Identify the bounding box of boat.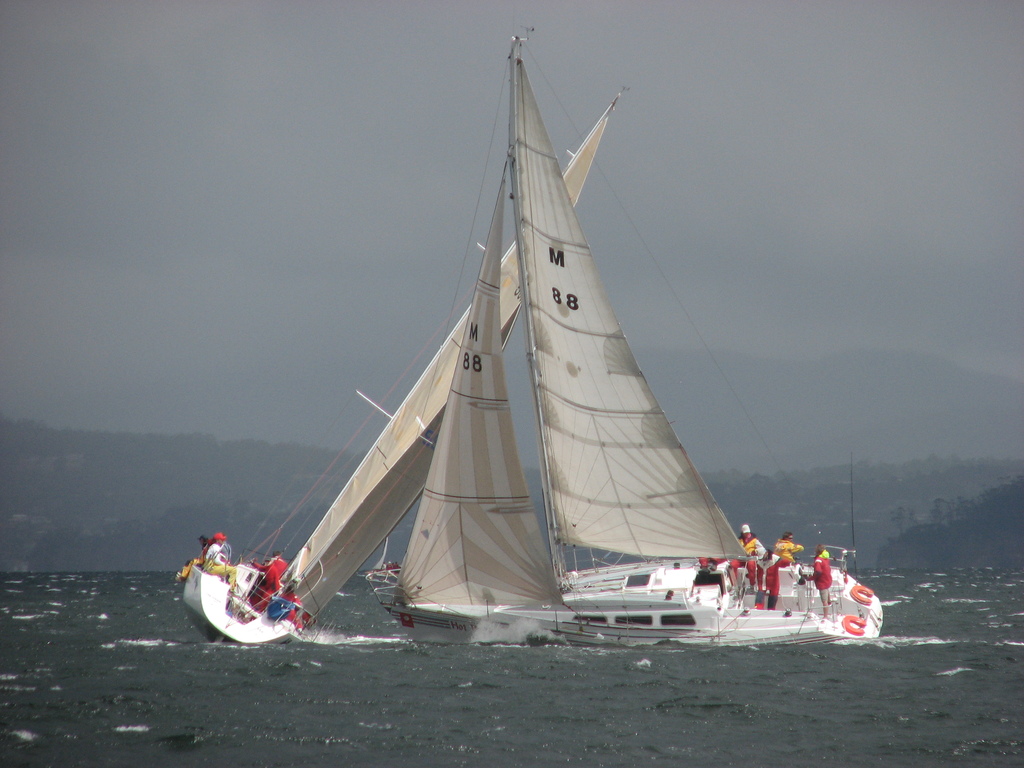
[left=657, top=520, right=892, bottom=636].
